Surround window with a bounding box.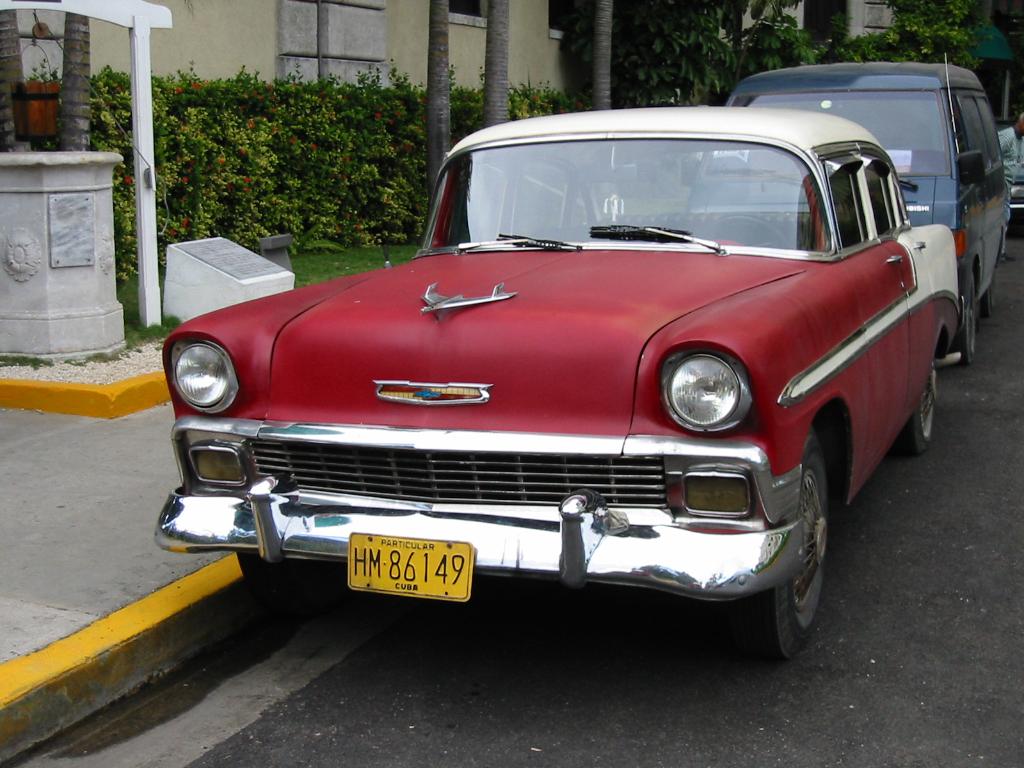
crop(815, 148, 874, 250).
